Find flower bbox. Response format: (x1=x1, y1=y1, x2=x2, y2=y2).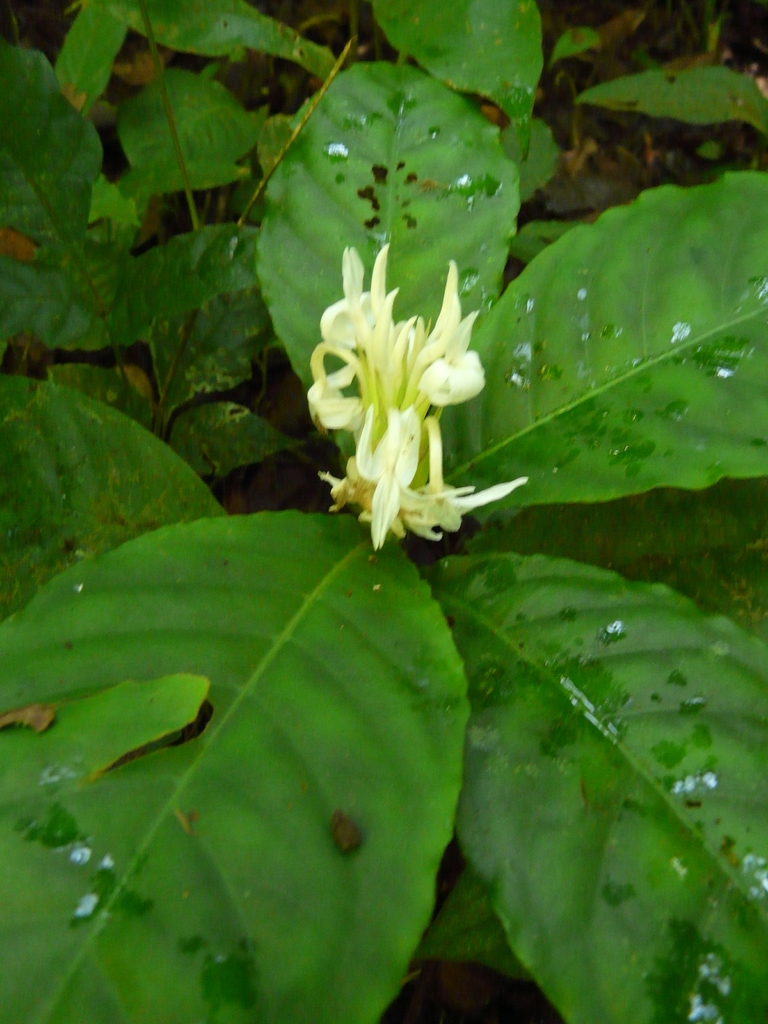
(x1=288, y1=241, x2=512, y2=551).
